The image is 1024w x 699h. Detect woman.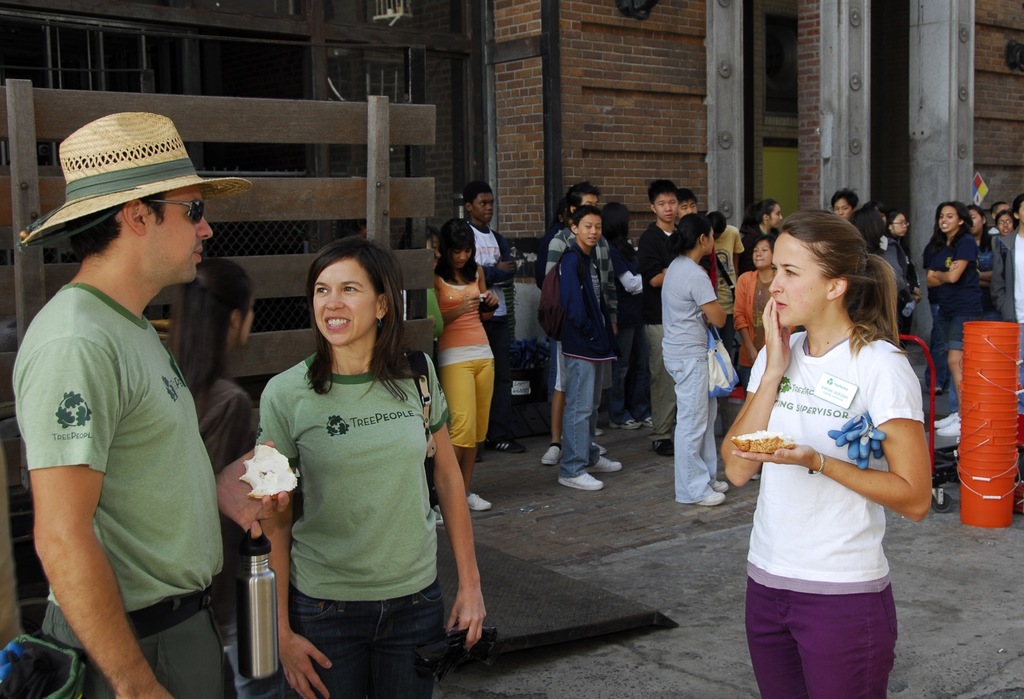
Detection: 242:238:491:698.
